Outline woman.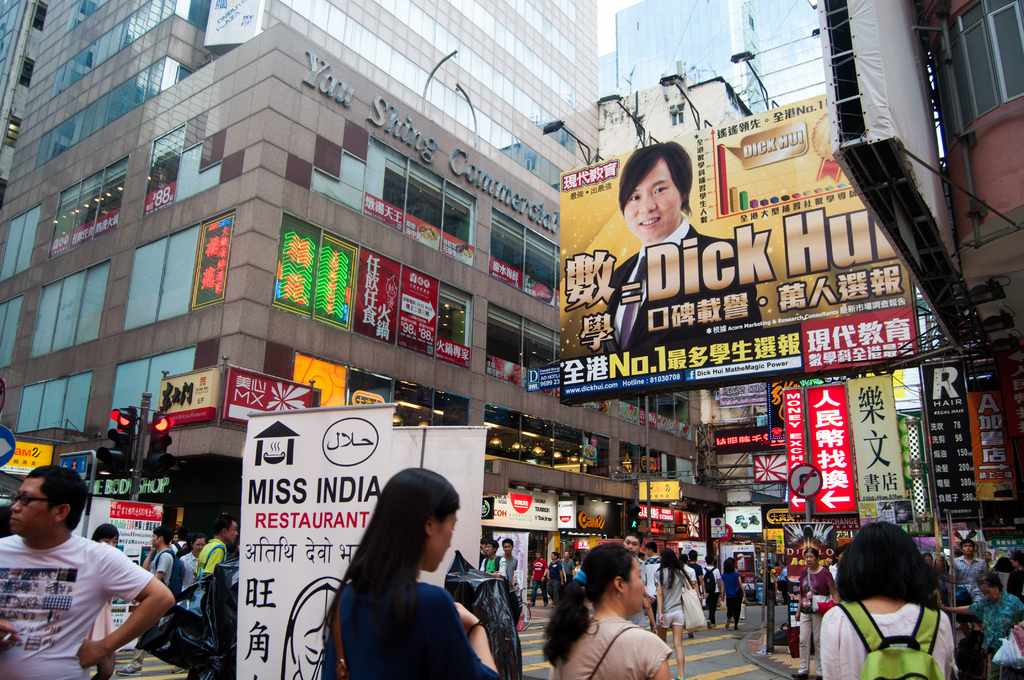
Outline: Rect(653, 547, 694, 678).
